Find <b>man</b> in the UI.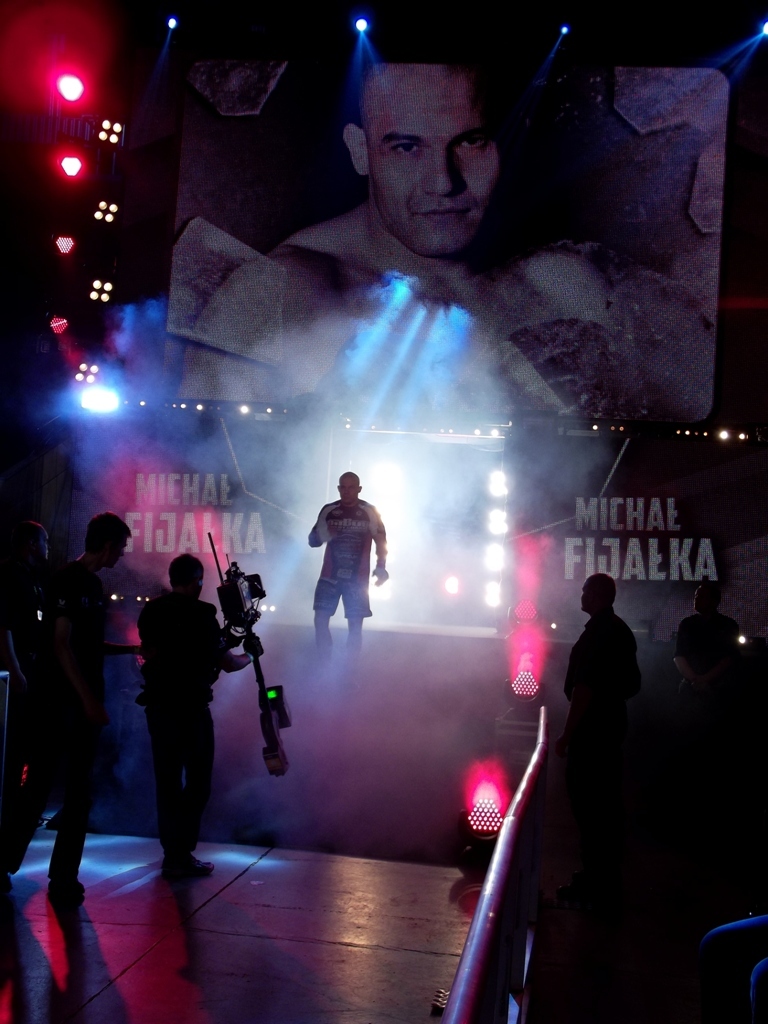
UI element at 130 548 251 882.
